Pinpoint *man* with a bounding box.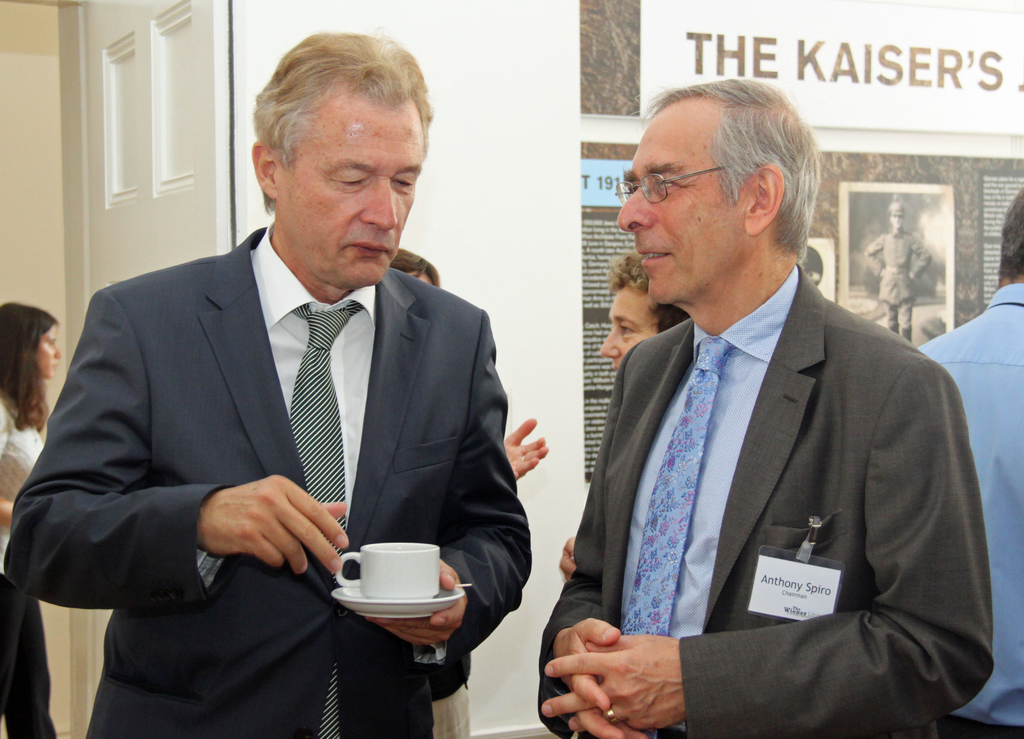
l=914, t=190, r=1023, b=738.
